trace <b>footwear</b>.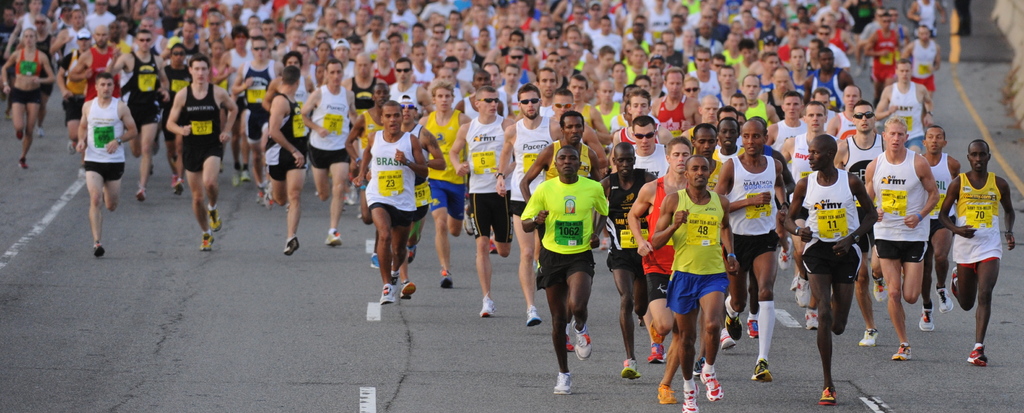
Traced to [893, 339, 909, 357].
